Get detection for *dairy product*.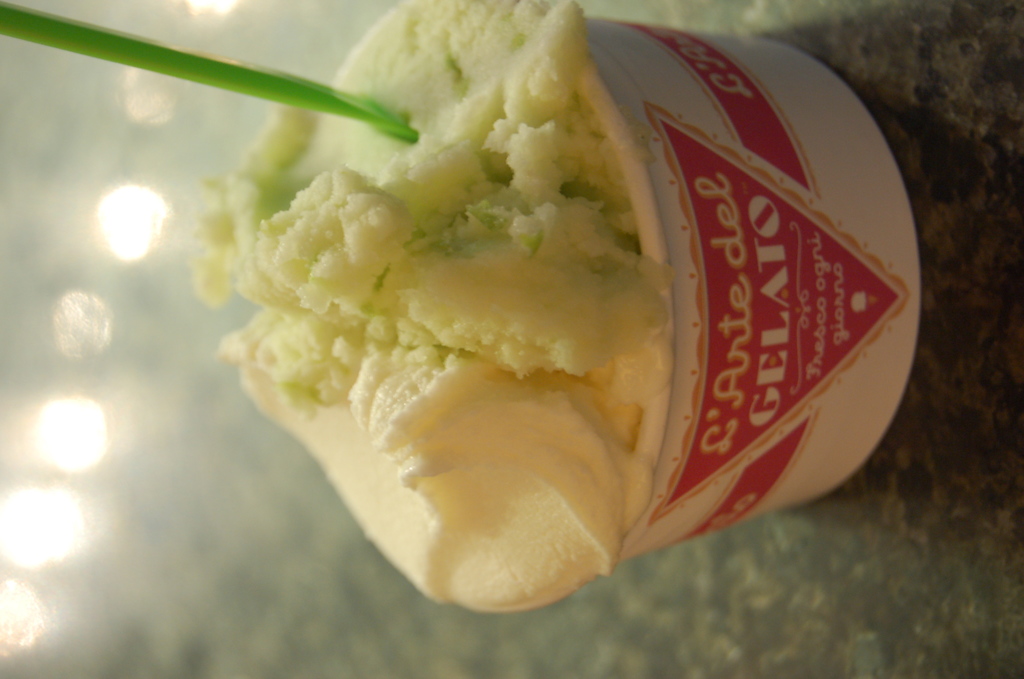
Detection: BBox(209, 0, 678, 614).
